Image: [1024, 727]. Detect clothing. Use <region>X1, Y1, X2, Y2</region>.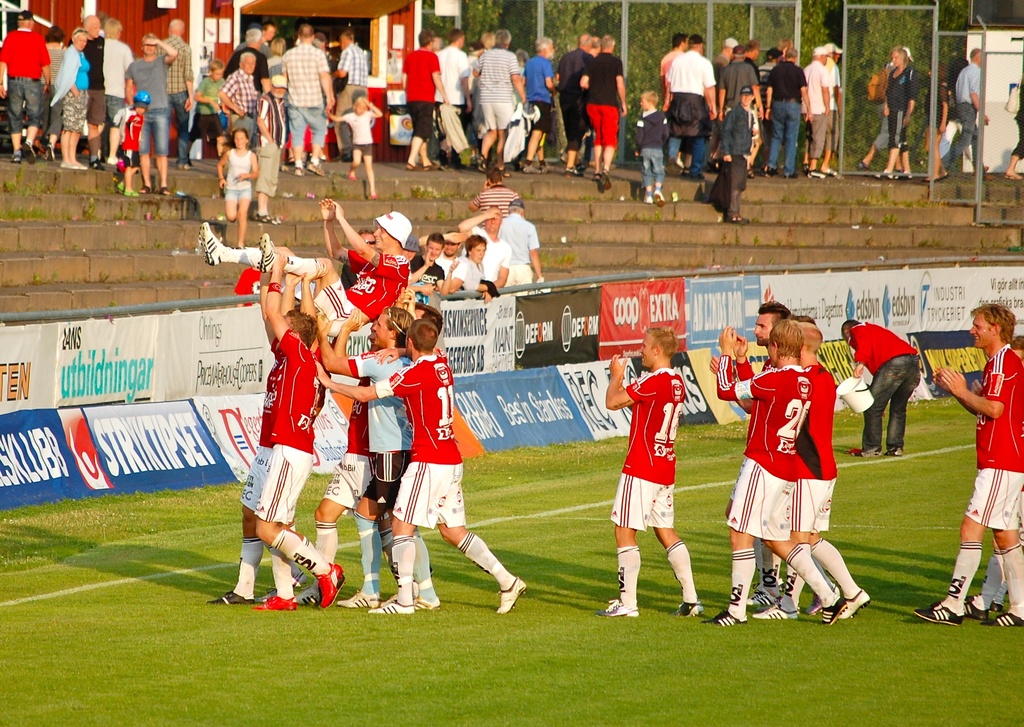
<region>449, 46, 462, 97</region>.
